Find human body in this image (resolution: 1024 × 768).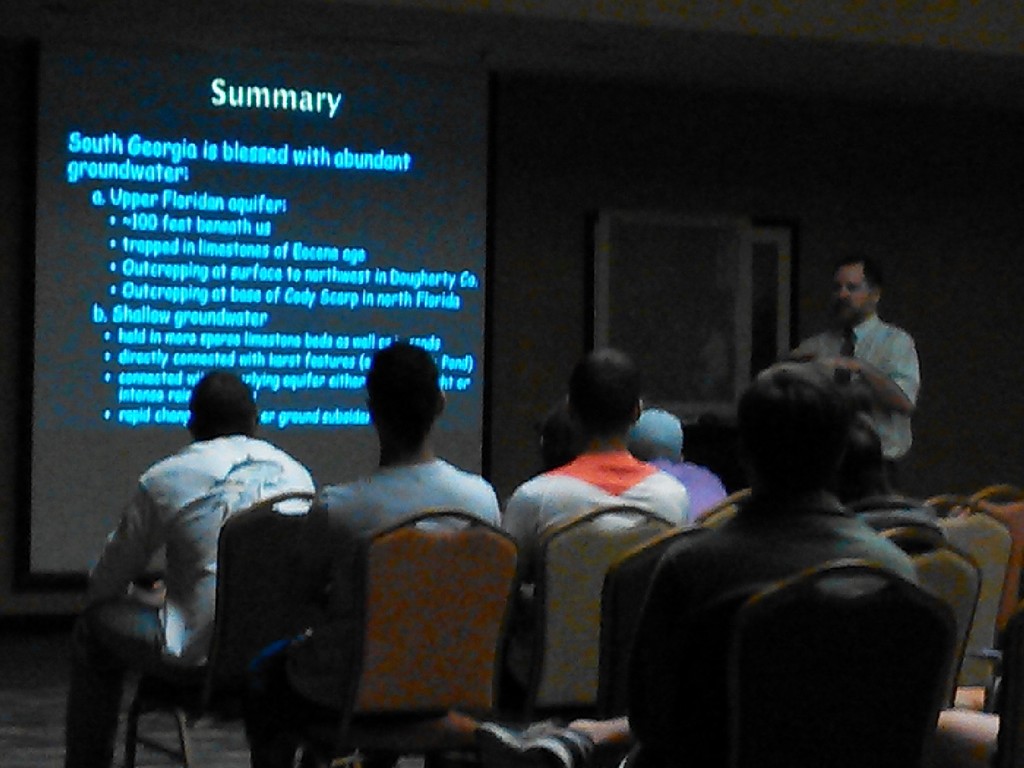
l=629, t=401, r=731, b=529.
